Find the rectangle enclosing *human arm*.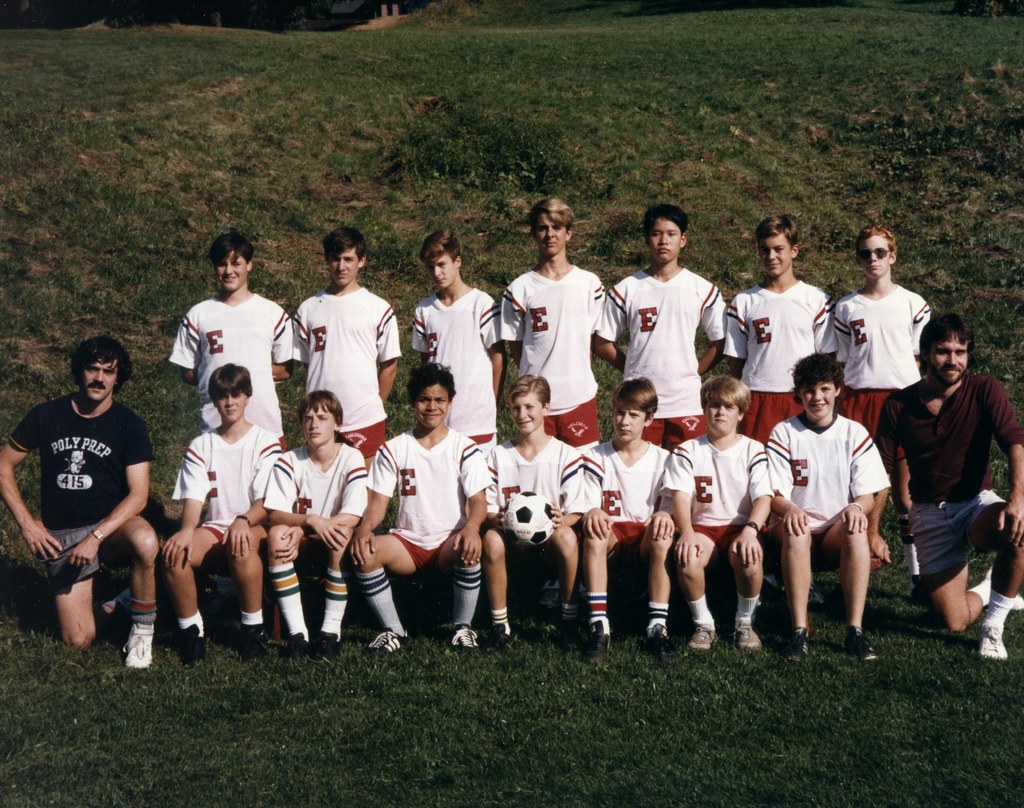
bbox=(487, 446, 506, 533).
